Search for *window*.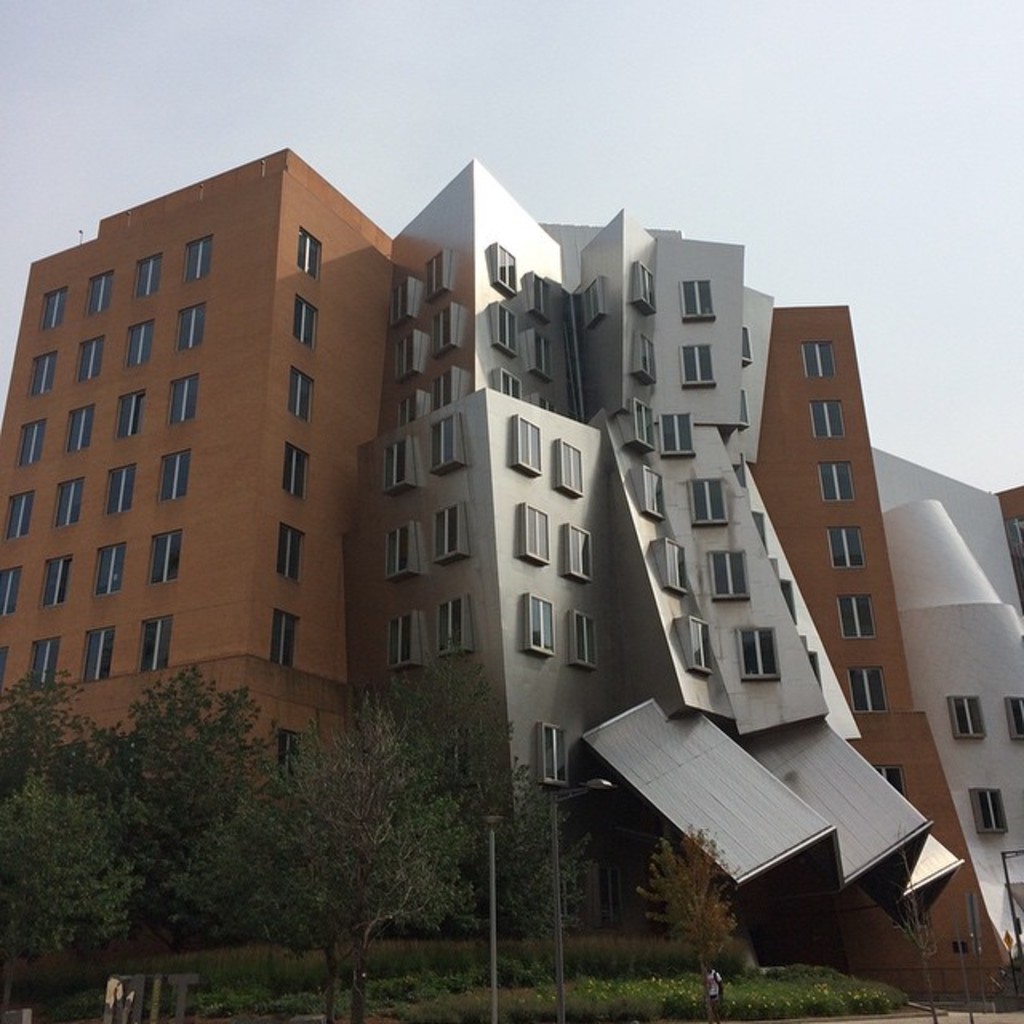
Found at bbox=[0, 640, 14, 682].
